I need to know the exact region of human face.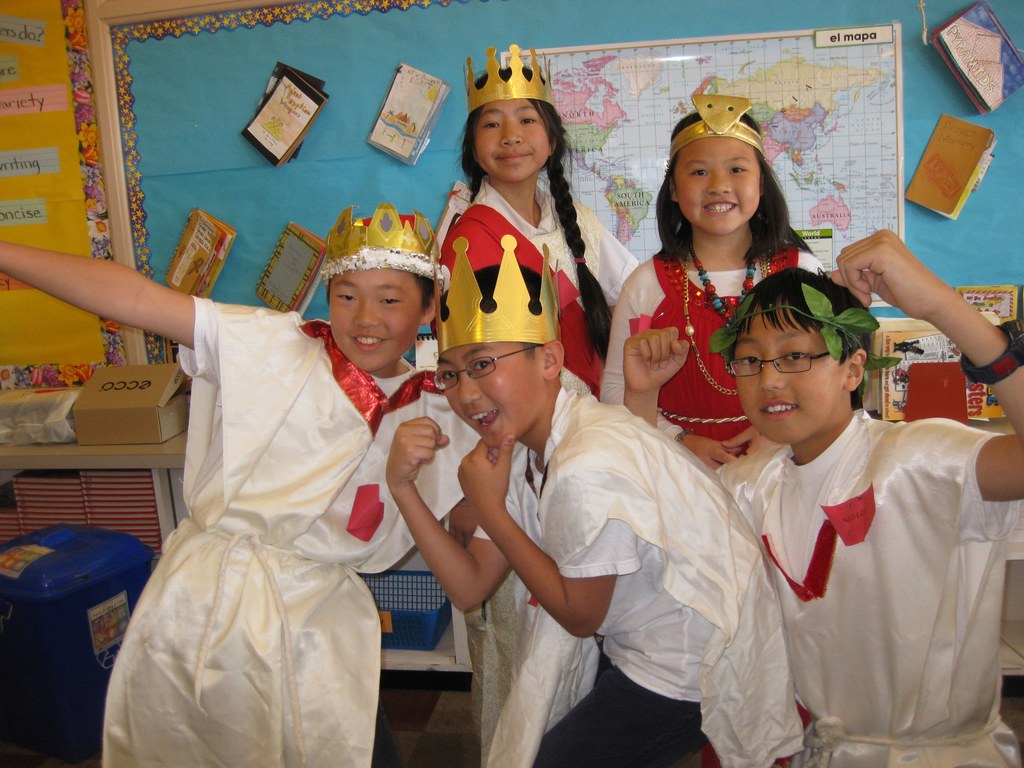
Region: box=[329, 260, 422, 374].
